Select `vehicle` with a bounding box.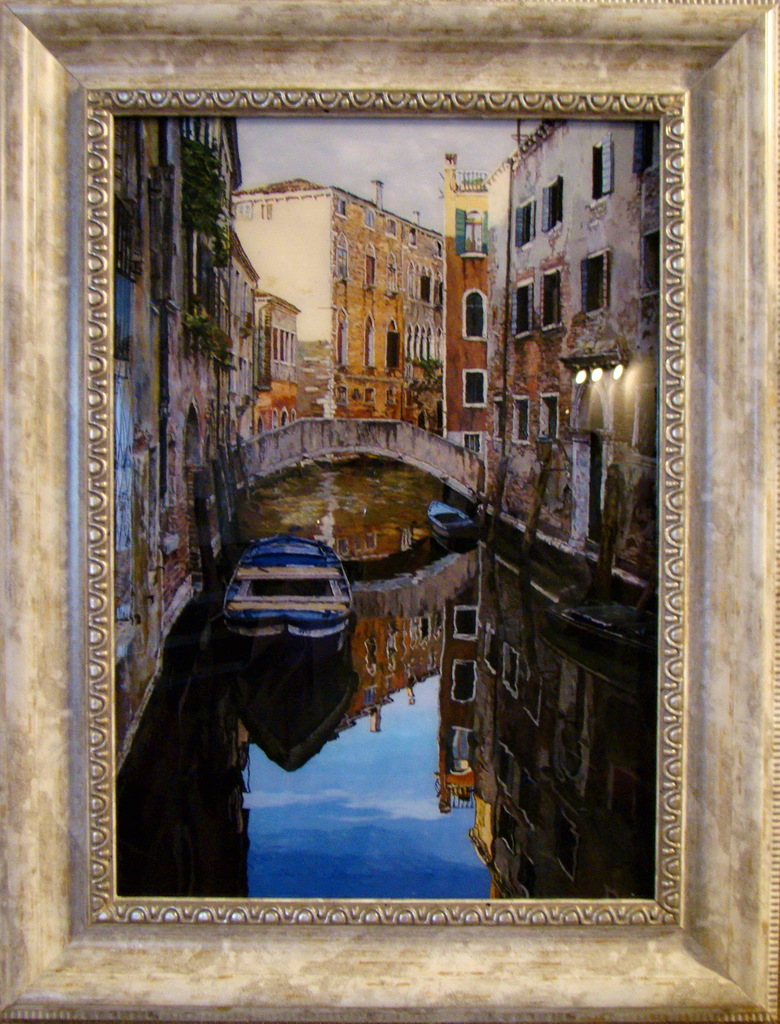
pyautogui.locateOnScreen(416, 490, 475, 550).
